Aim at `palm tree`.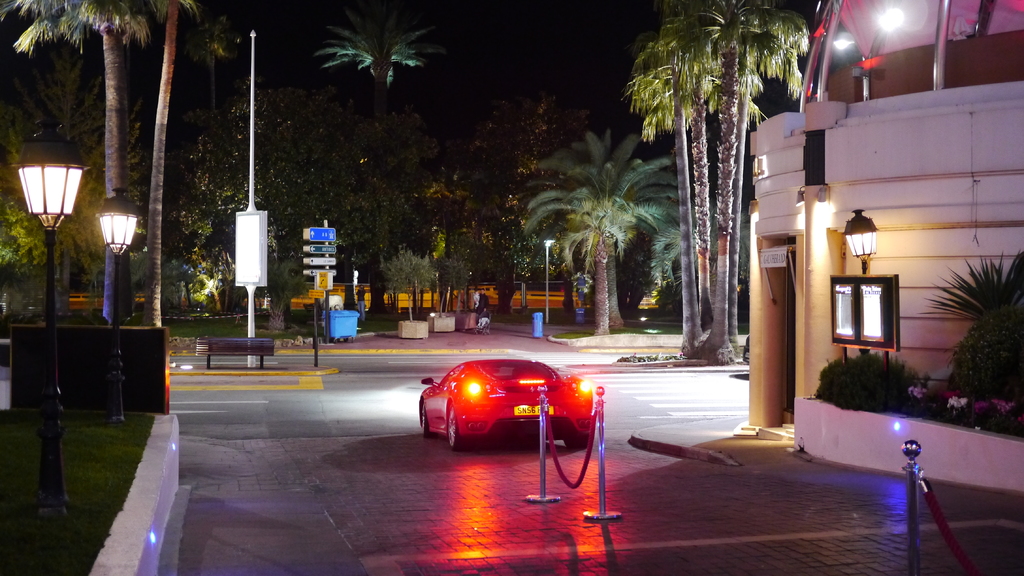
Aimed at box(326, 2, 436, 340).
